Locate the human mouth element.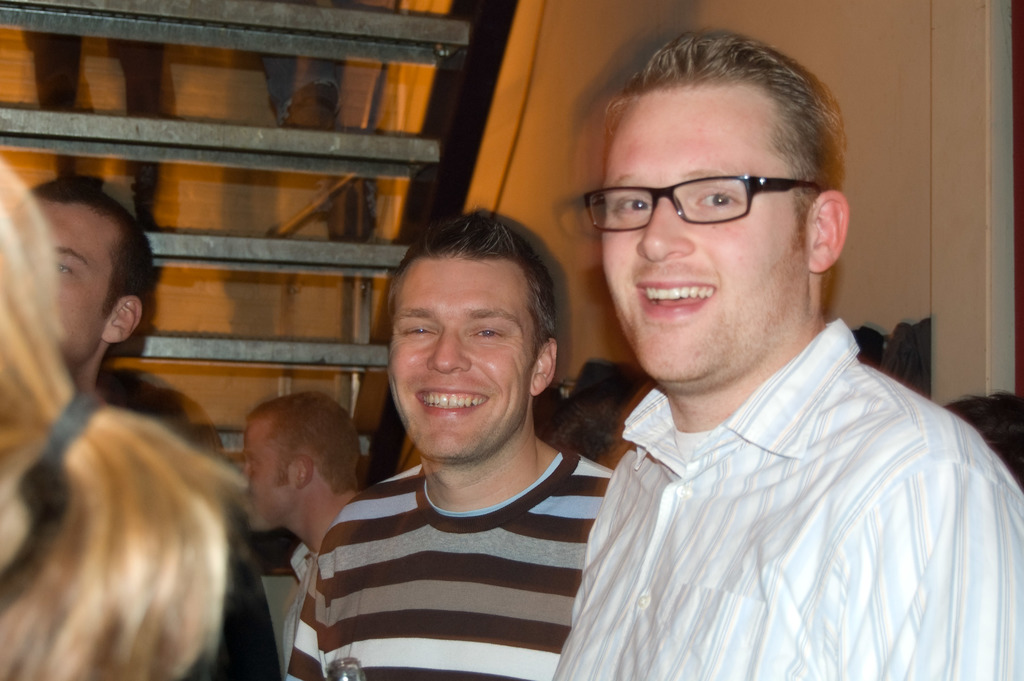
Element bbox: locate(410, 386, 493, 416).
